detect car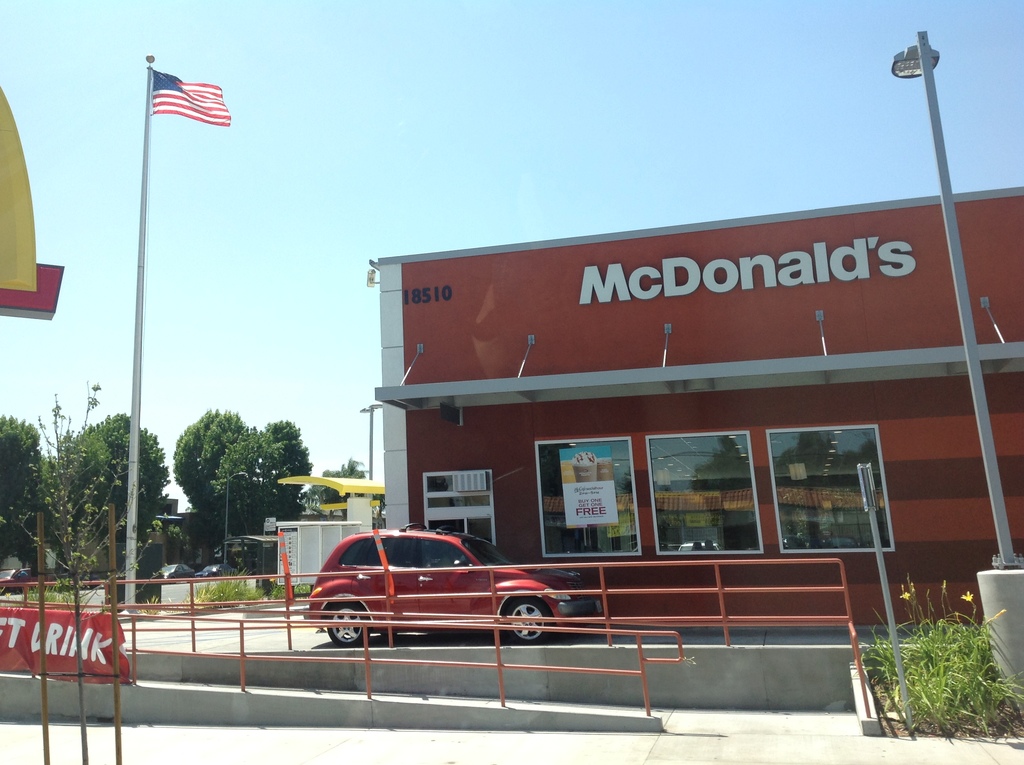
<region>158, 563, 192, 577</region>
